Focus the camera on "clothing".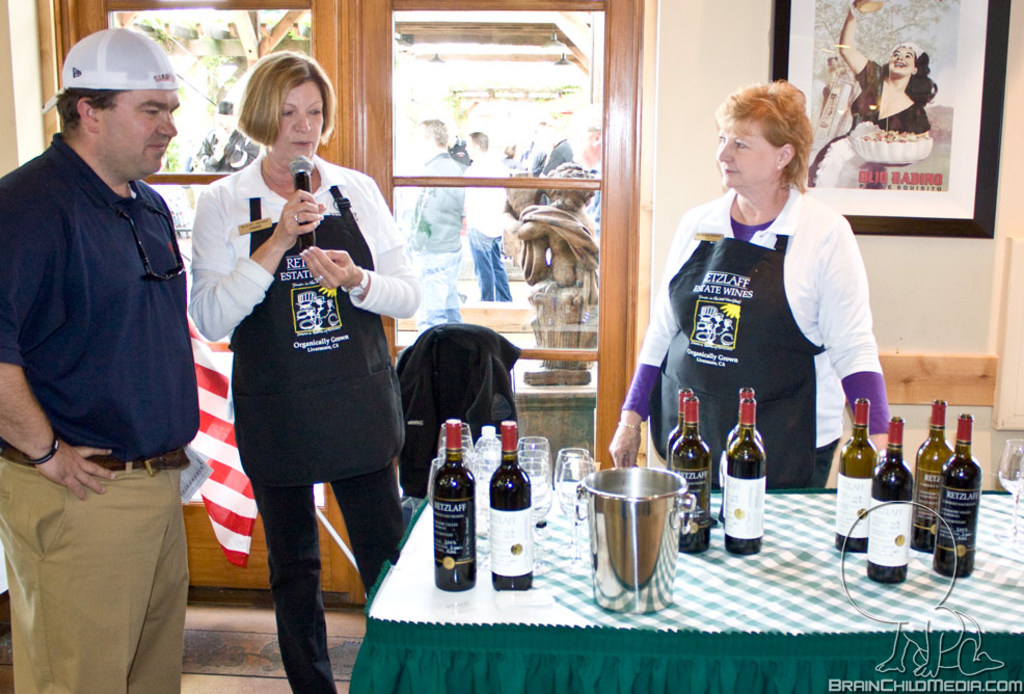
Focus region: (left=621, top=183, right=888, bottom=487).
